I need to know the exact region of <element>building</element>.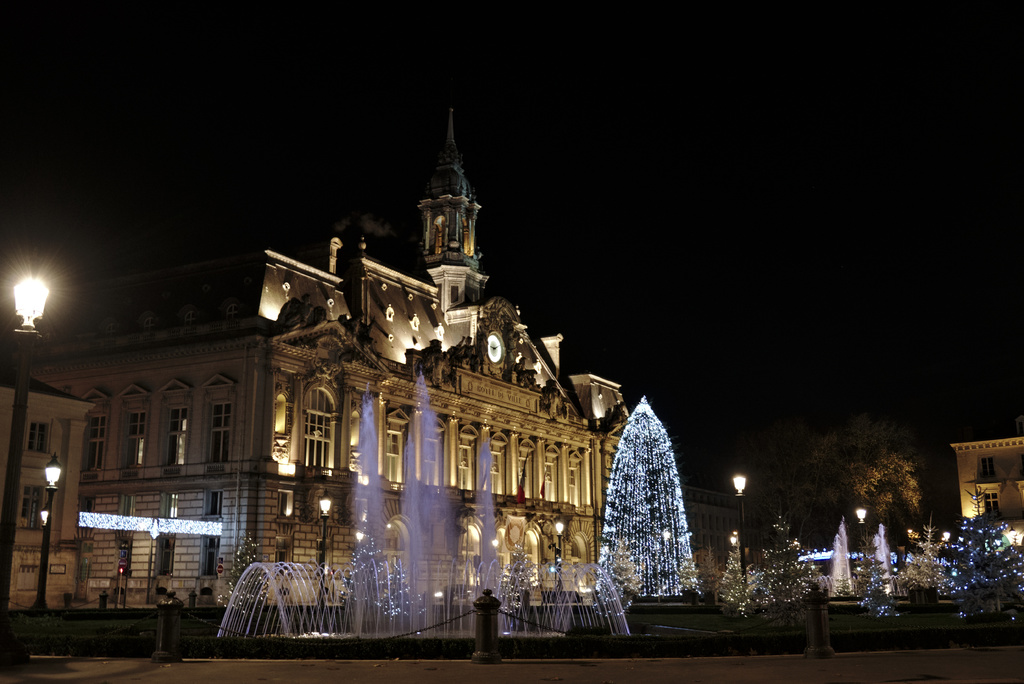
Region: box=[35, 110, 631, 605].
